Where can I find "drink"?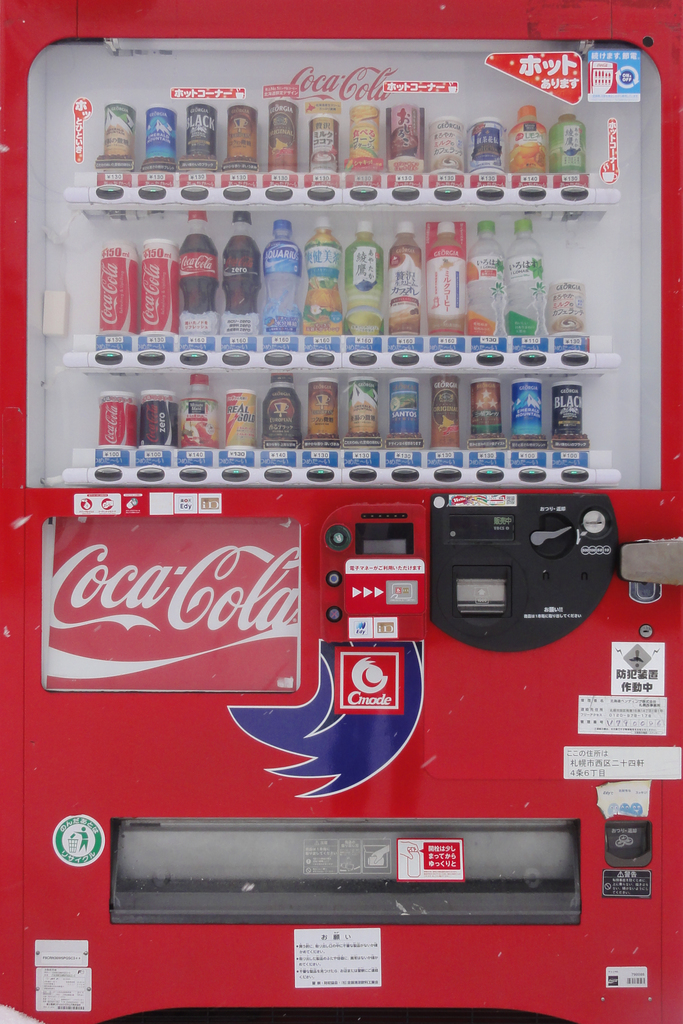
You can find it at (266,220,303,333).
